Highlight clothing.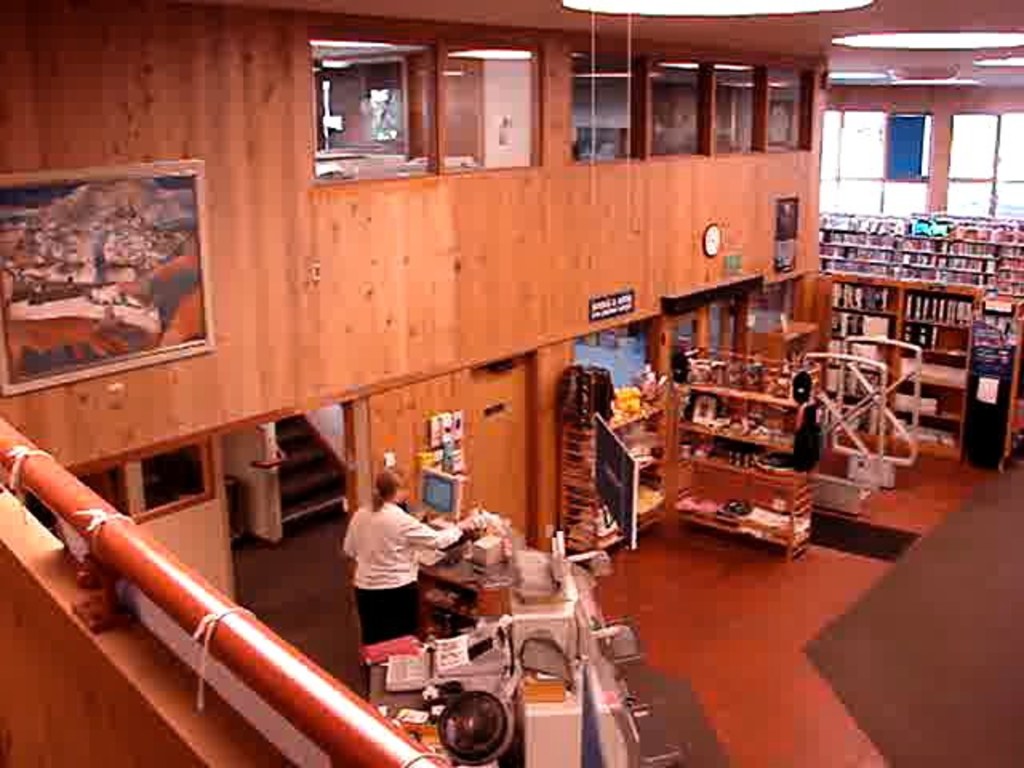
Highlighted region: Rect(338, 498, 422, 642).
